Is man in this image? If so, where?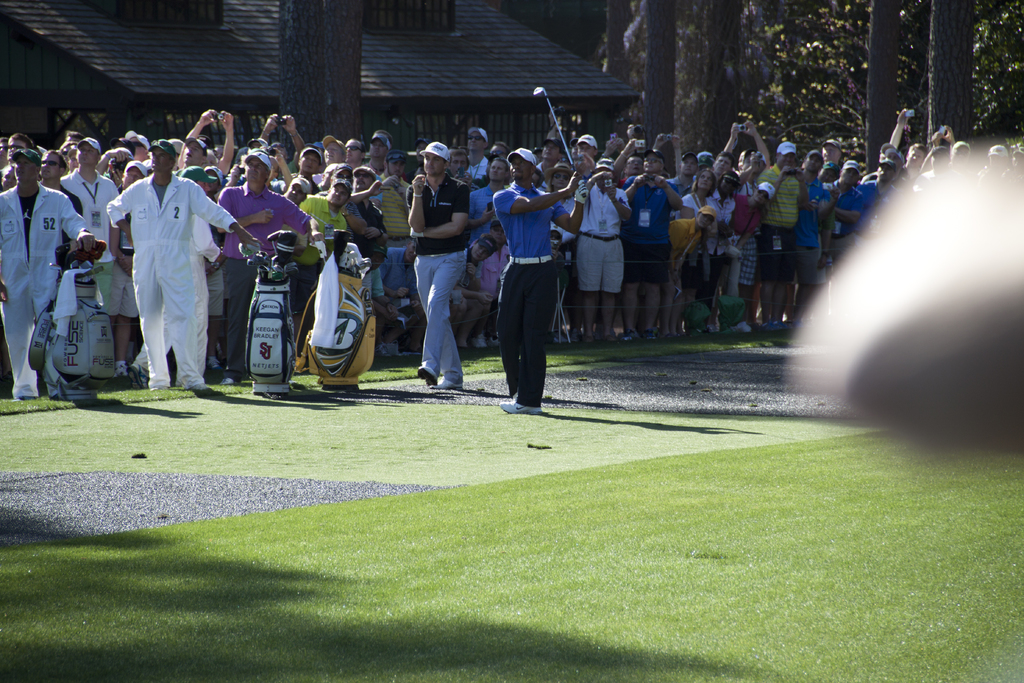
Yes, at 979:146:1013:206.
